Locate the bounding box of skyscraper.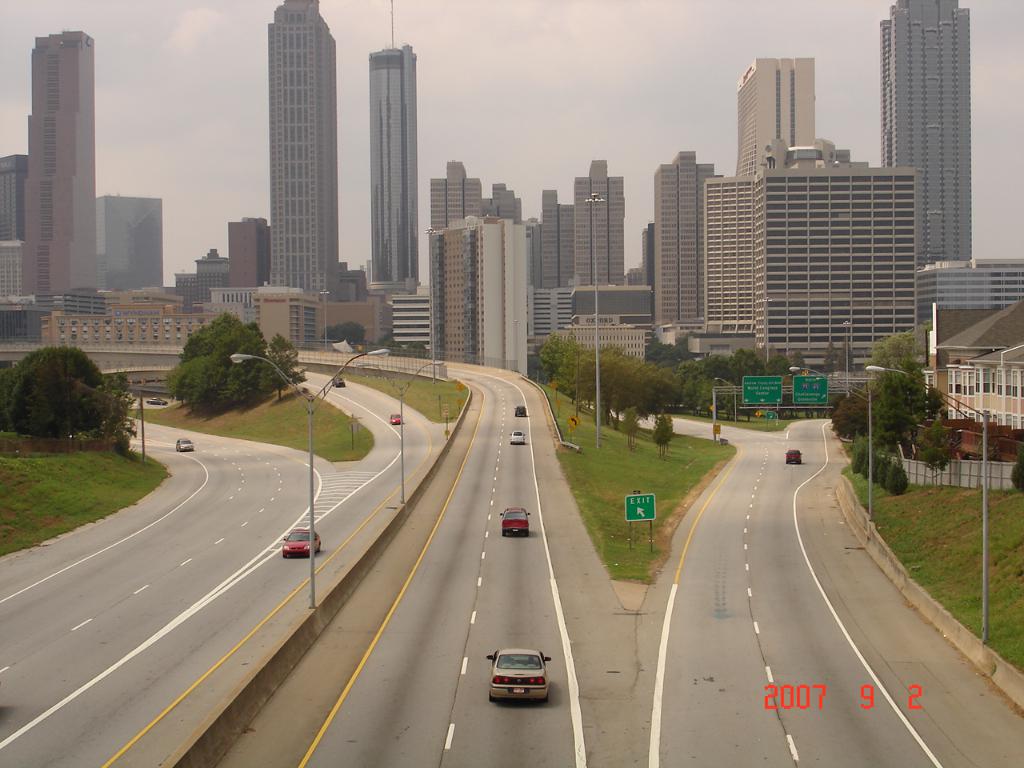
Bounding box: 650/152/722/338.
